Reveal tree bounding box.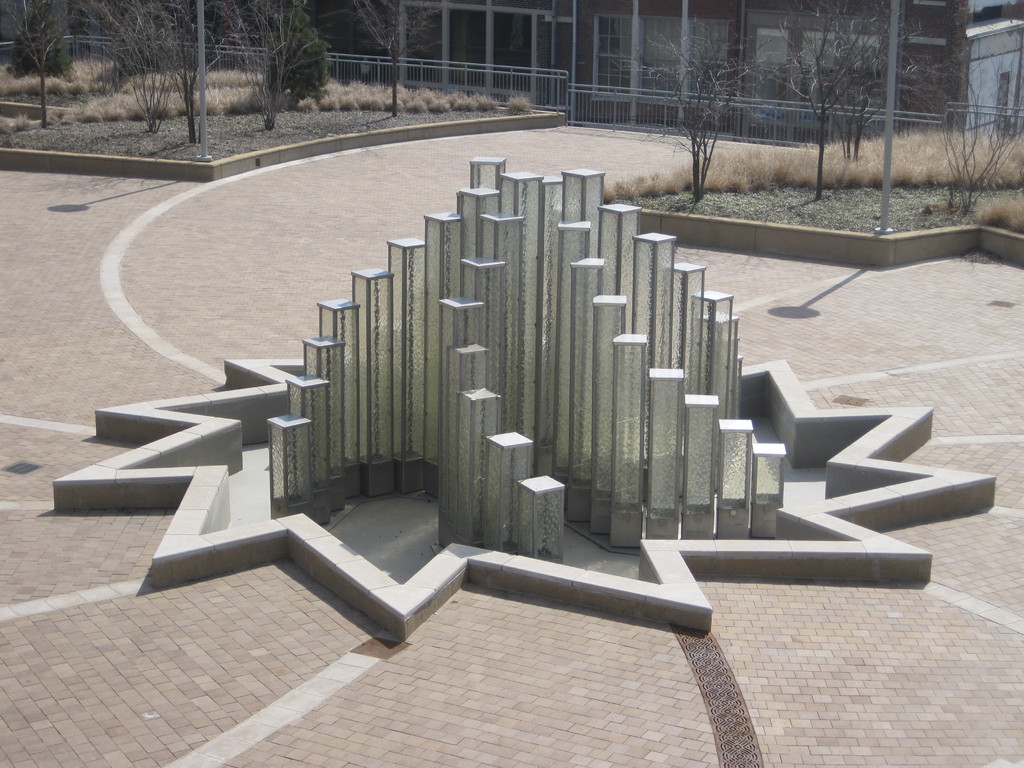
Revealed: rect(214, 0, 321, 125).
